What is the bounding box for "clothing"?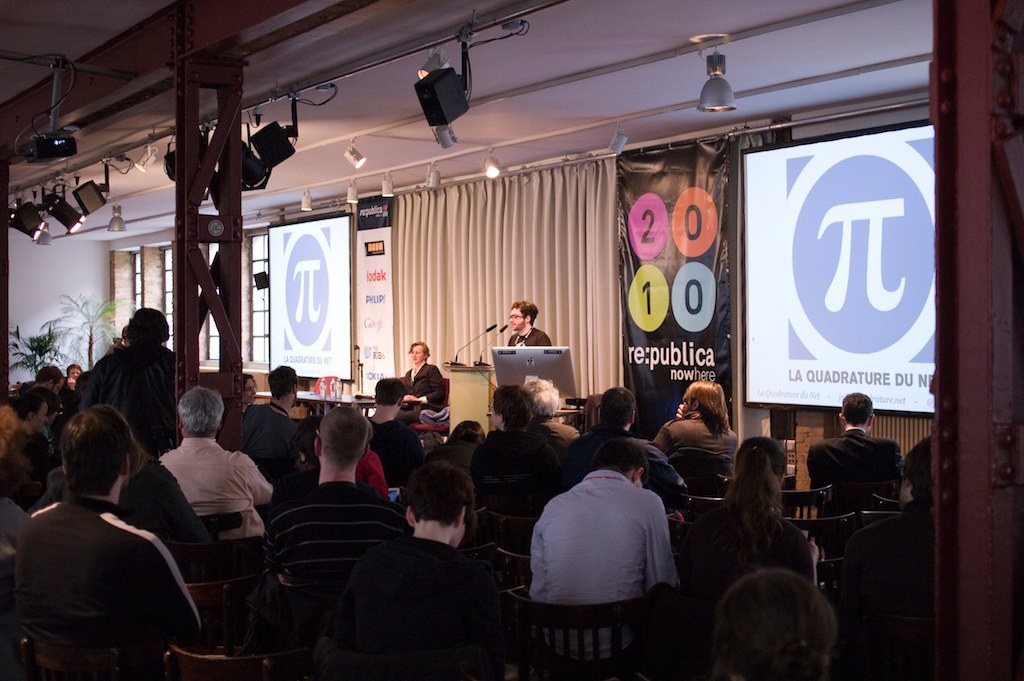
[x1=801, y1=426, x2=909, y2=581].
